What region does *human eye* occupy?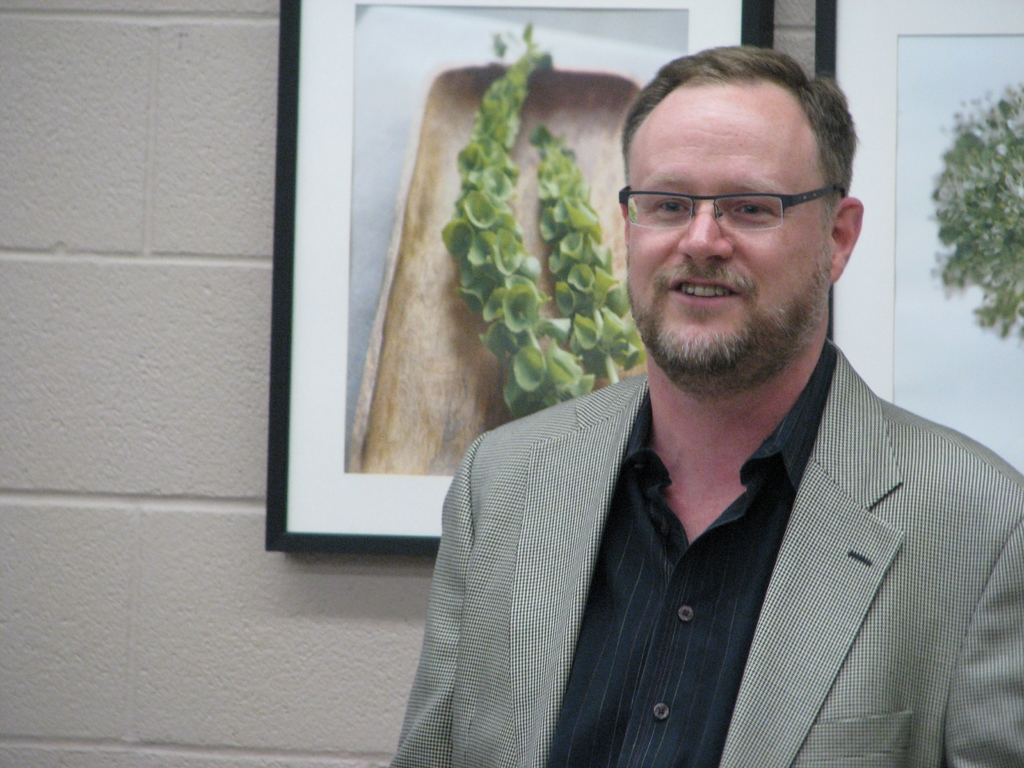
(730,193,778,227).
